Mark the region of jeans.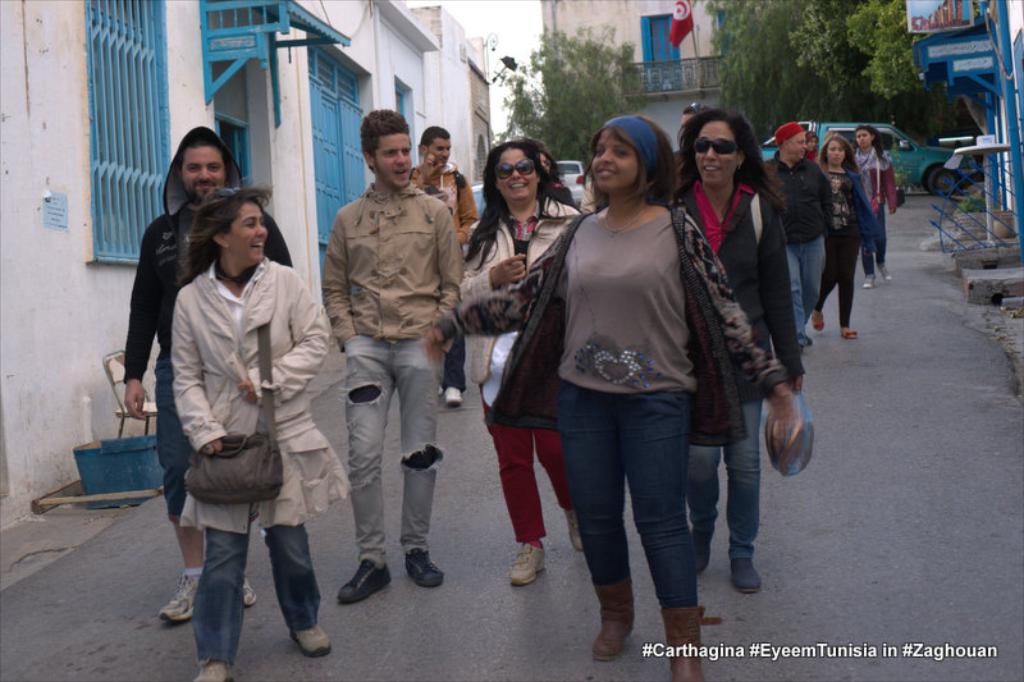
Region: region(477, 407, 557, 549).
